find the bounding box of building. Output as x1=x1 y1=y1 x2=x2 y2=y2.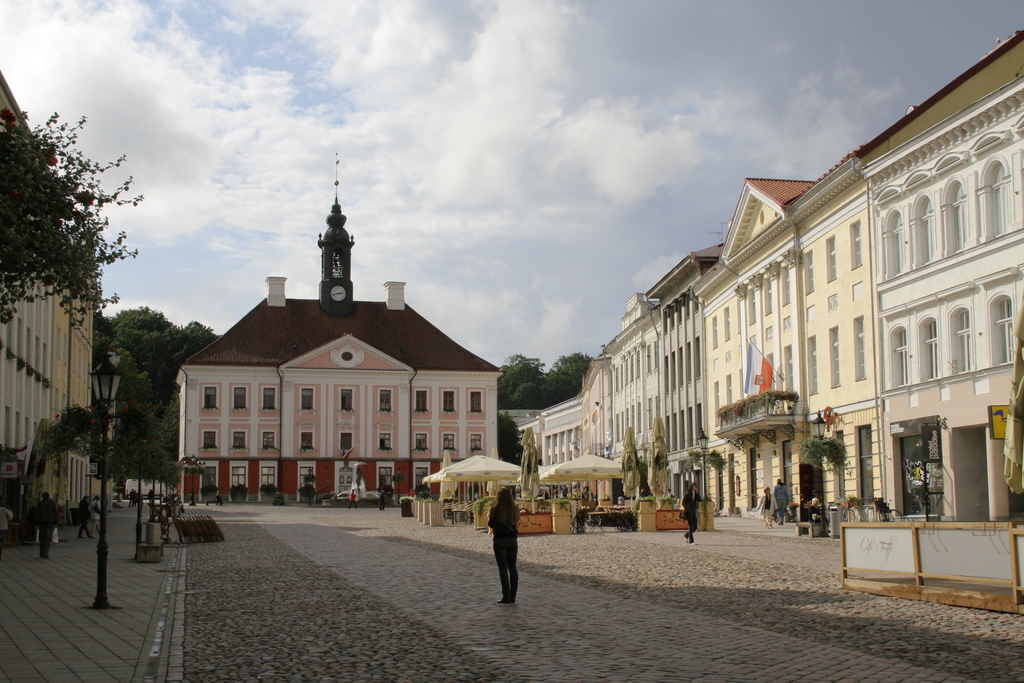
x1=695 y1=165 x2=858 y2=536.
